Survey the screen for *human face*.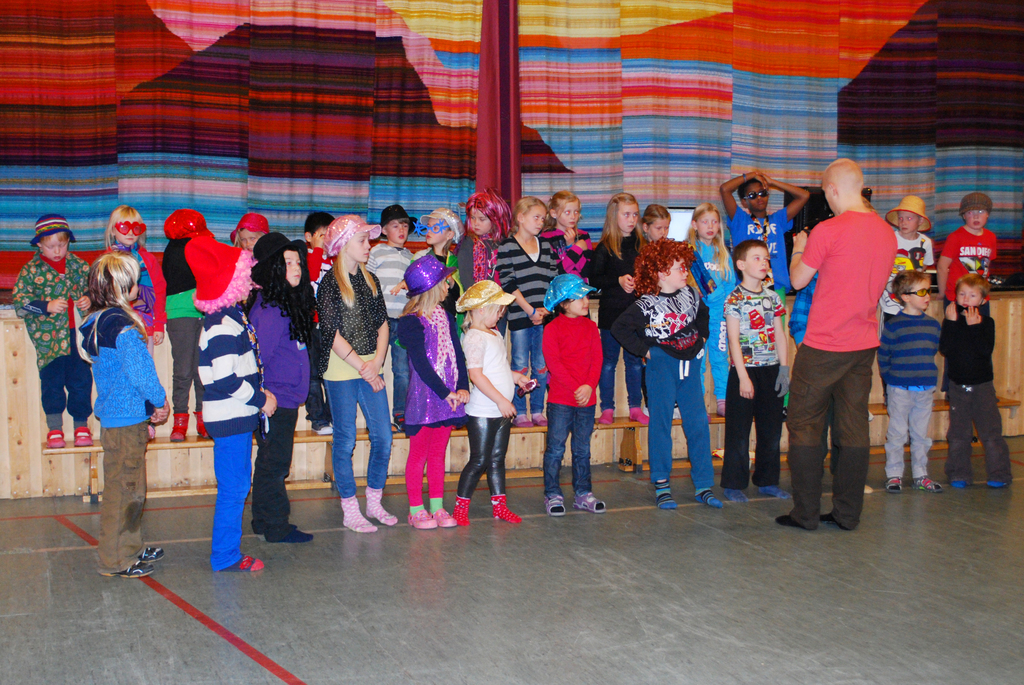
Survey found: 956, 285, 981, 310.
